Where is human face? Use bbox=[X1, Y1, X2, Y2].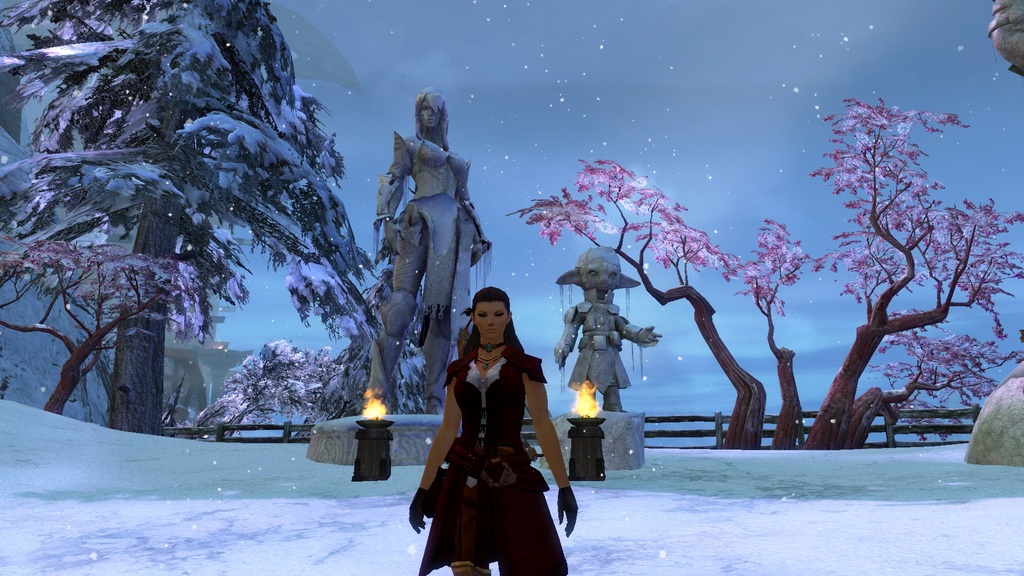
bbox=[474, 297, 511, 339].
